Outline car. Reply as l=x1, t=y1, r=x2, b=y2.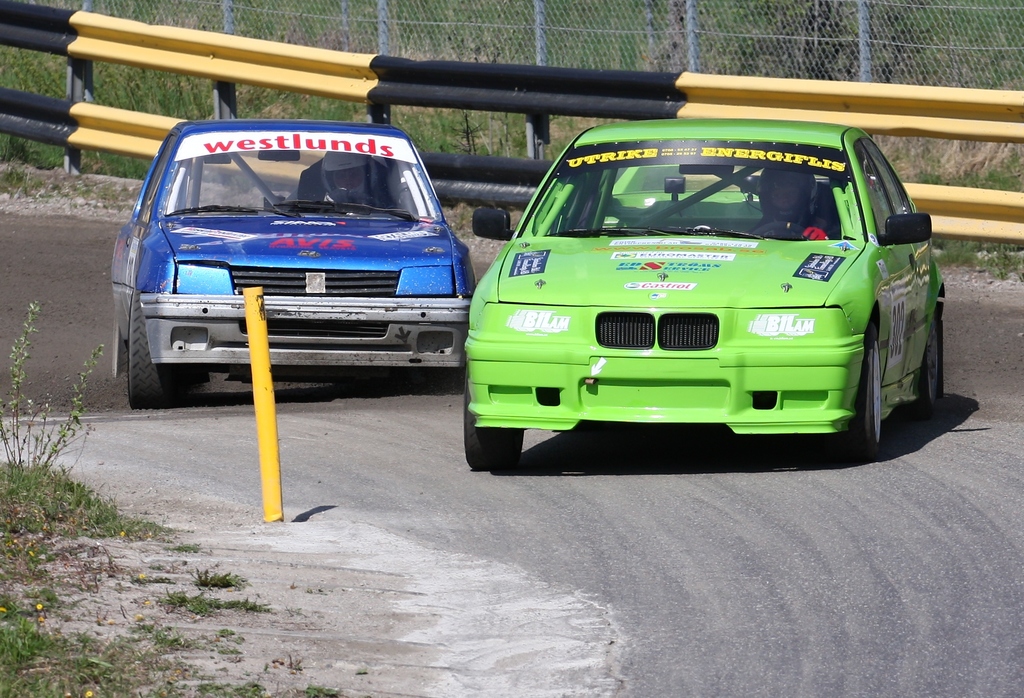
l=110, t=116, r=476, b=405.
